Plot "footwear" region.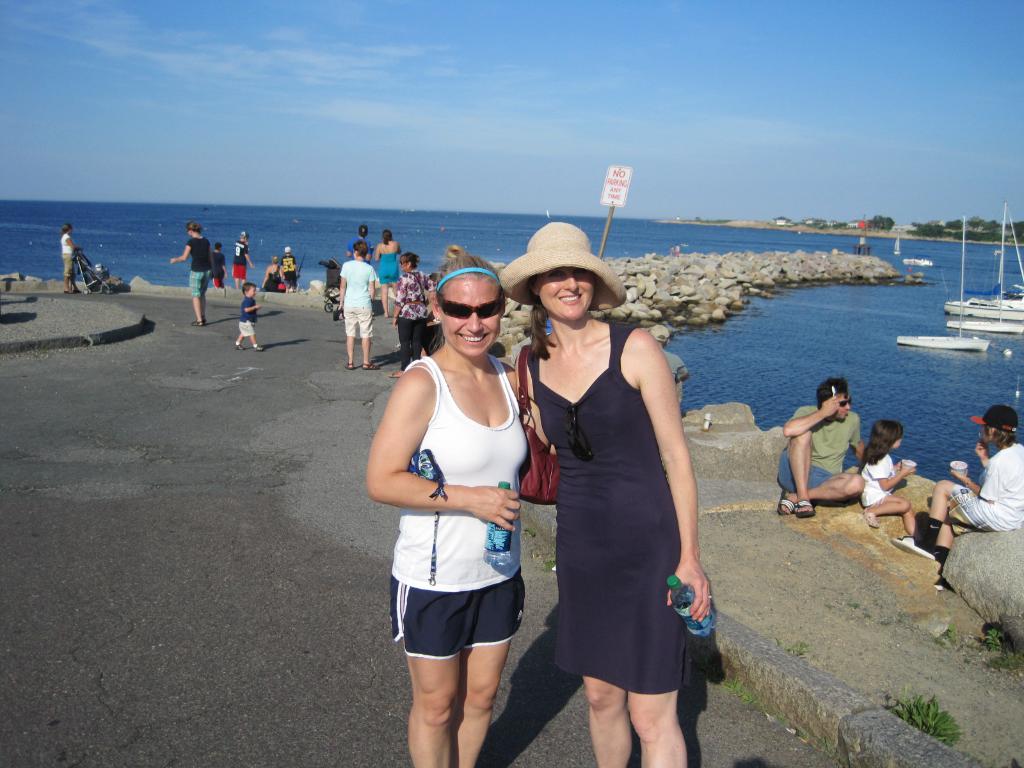
Plotted at detection(232, 347, 245, 352).
